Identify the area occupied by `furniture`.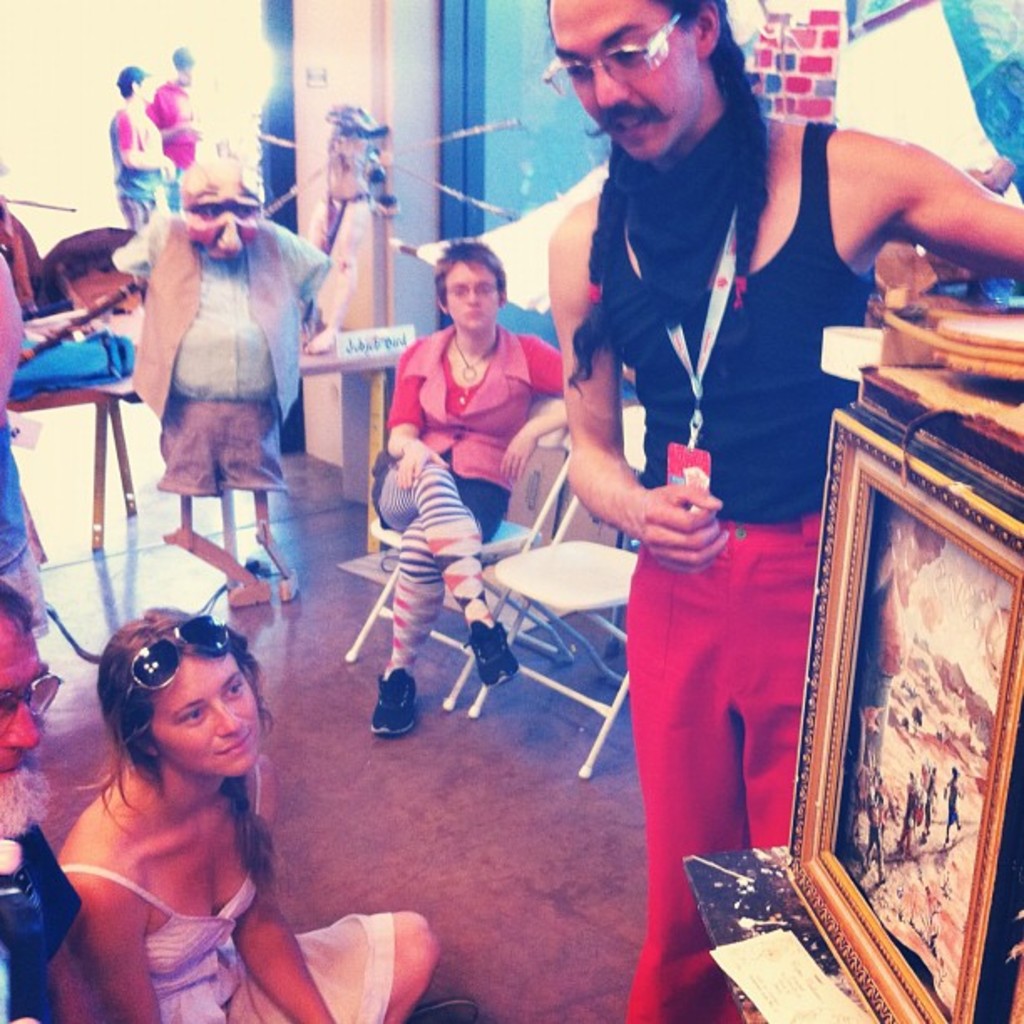
Area: box=[465, 408, 649, 780].
